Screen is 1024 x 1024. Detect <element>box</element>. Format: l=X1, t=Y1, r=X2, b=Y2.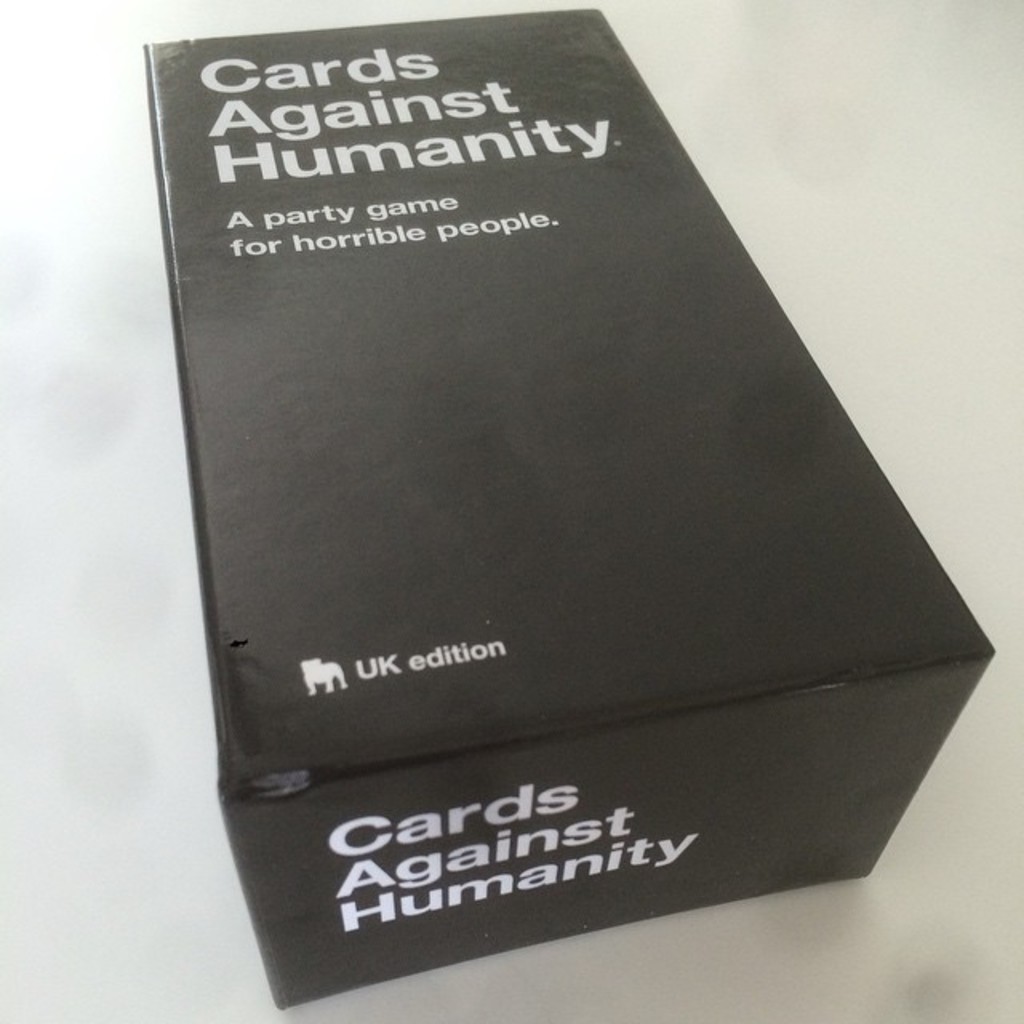
l=128, t=0, r=997, b=984.
